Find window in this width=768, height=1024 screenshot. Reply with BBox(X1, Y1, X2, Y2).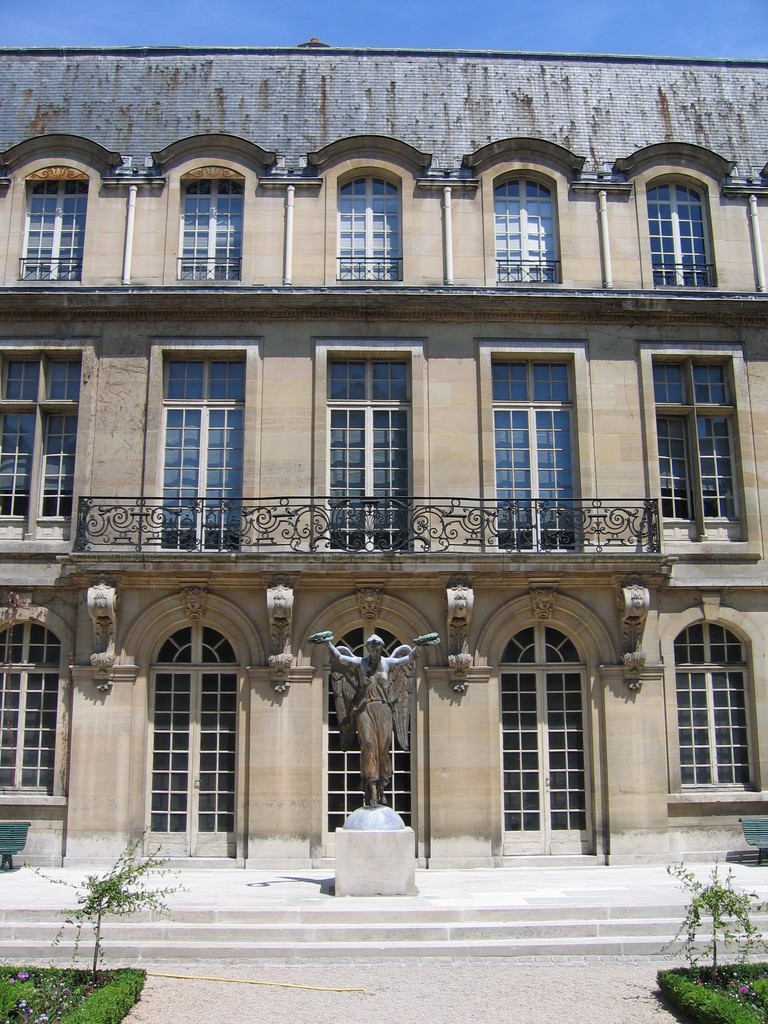
BBox(129, 565, 254, 851).
